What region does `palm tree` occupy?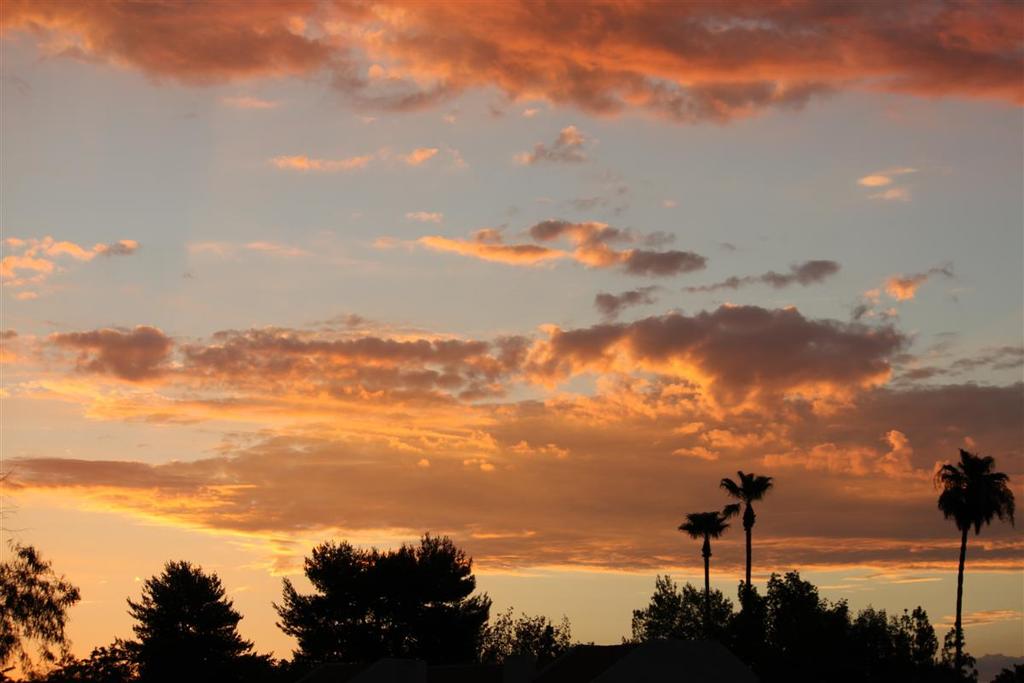
[936, 460, 1012, 628].
